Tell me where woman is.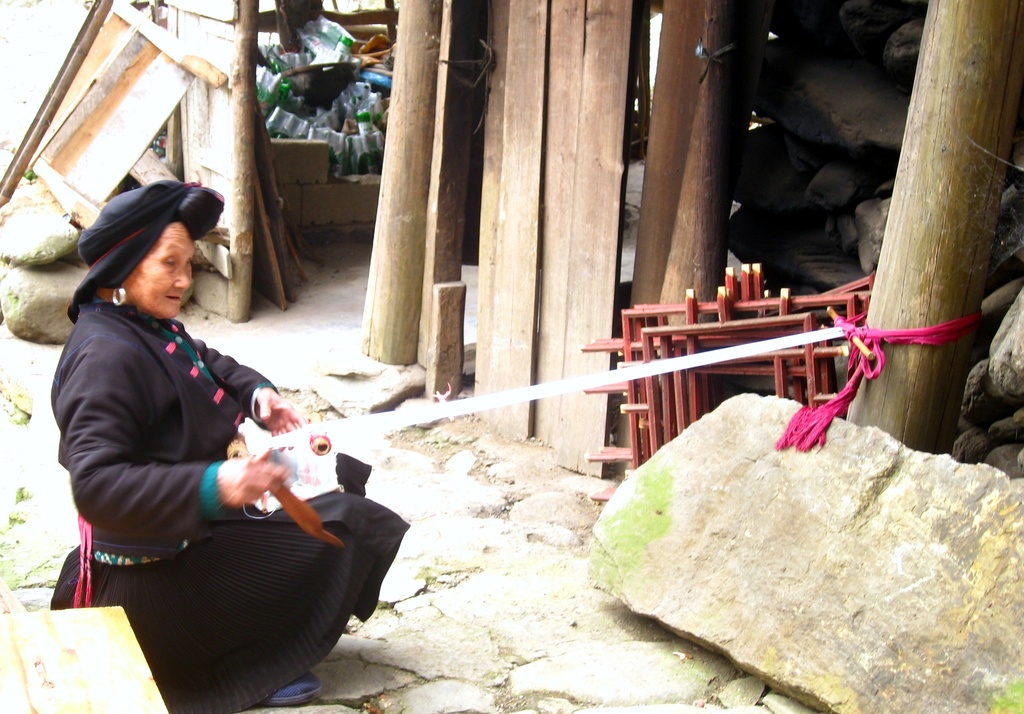
woman is at (52, 179, 413, 713).
